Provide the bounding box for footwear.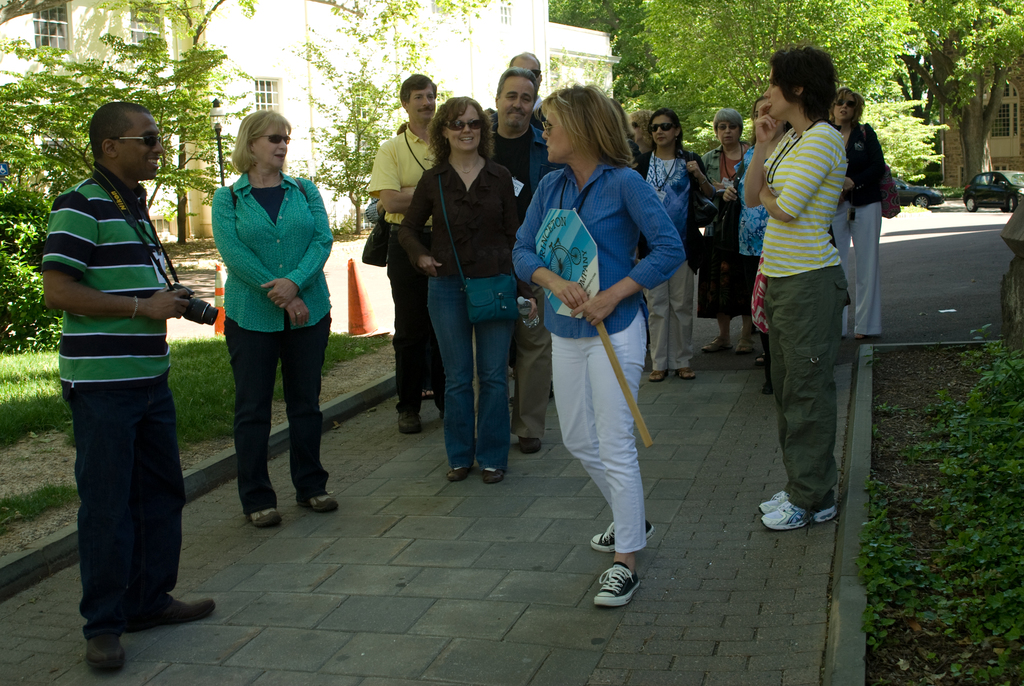
bbox=[587, 515, 657, 551].
